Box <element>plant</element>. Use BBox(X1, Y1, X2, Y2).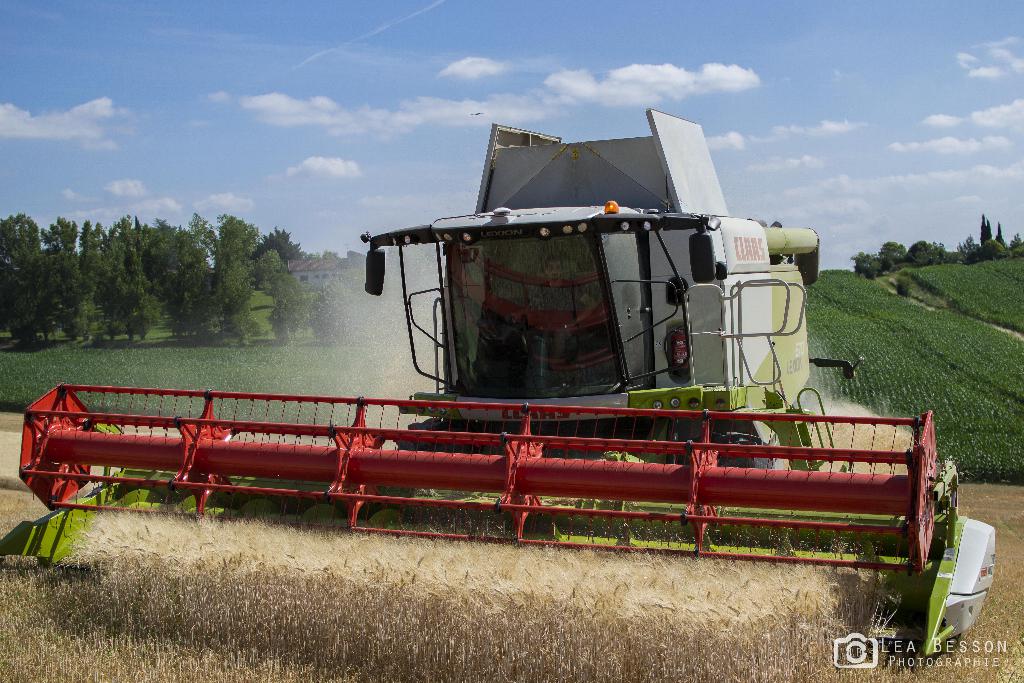
BBox(800, 268, 1023, 478).
